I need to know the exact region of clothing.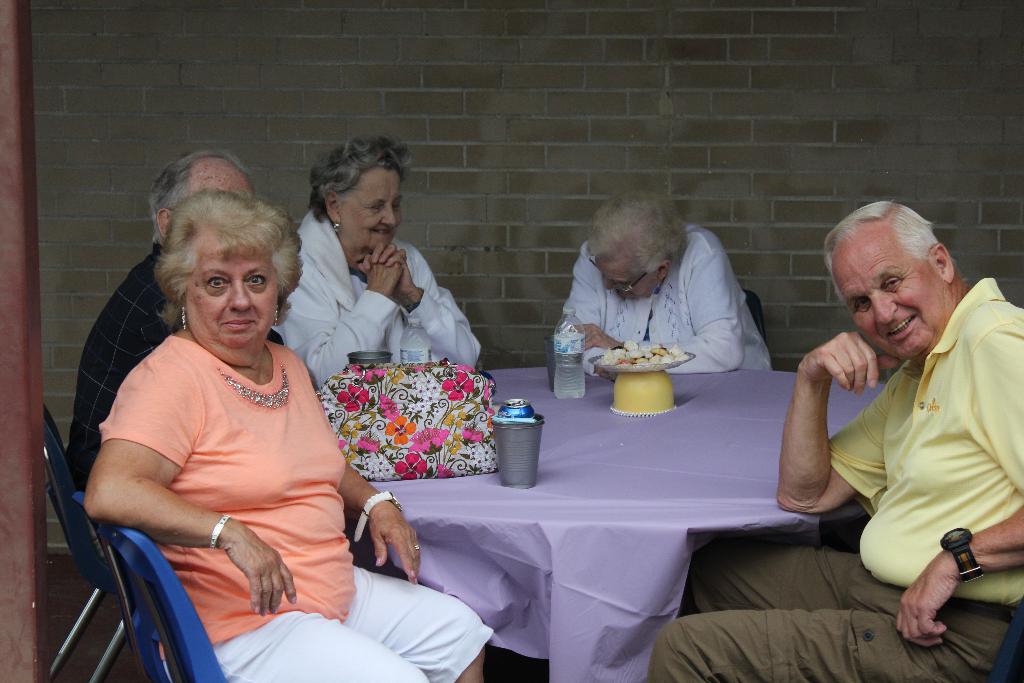
Region: left=833, top=279, right=1023, bottom=599.
